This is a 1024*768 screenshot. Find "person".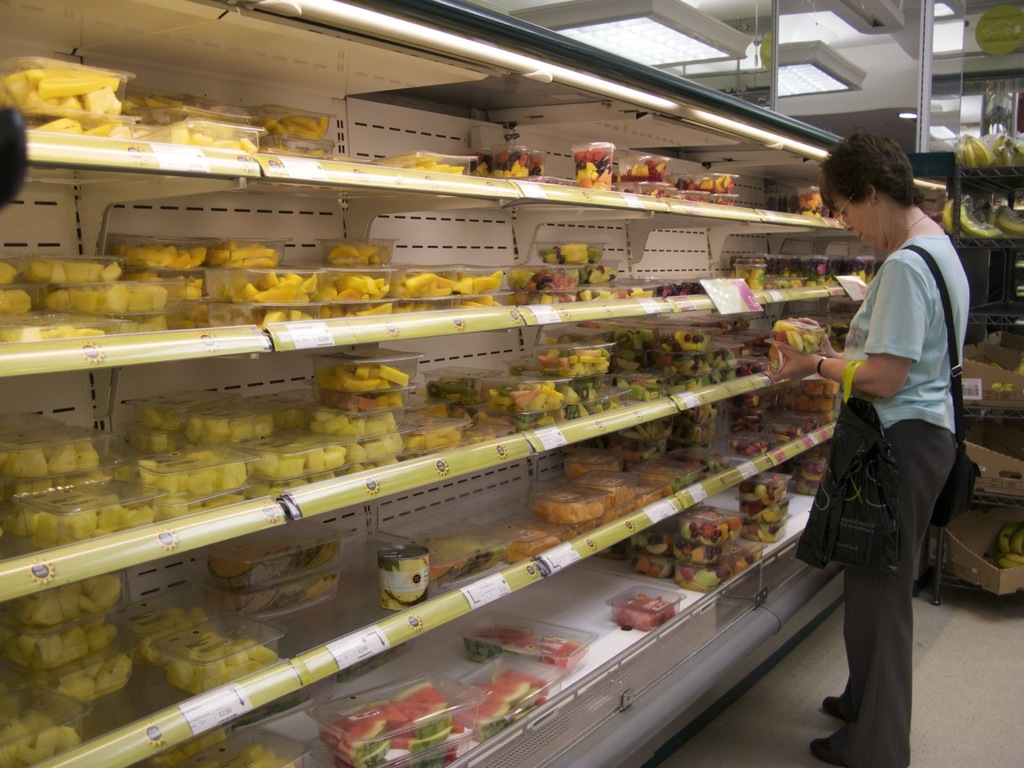
Bounding box: region(812, 118, 973, 746).
